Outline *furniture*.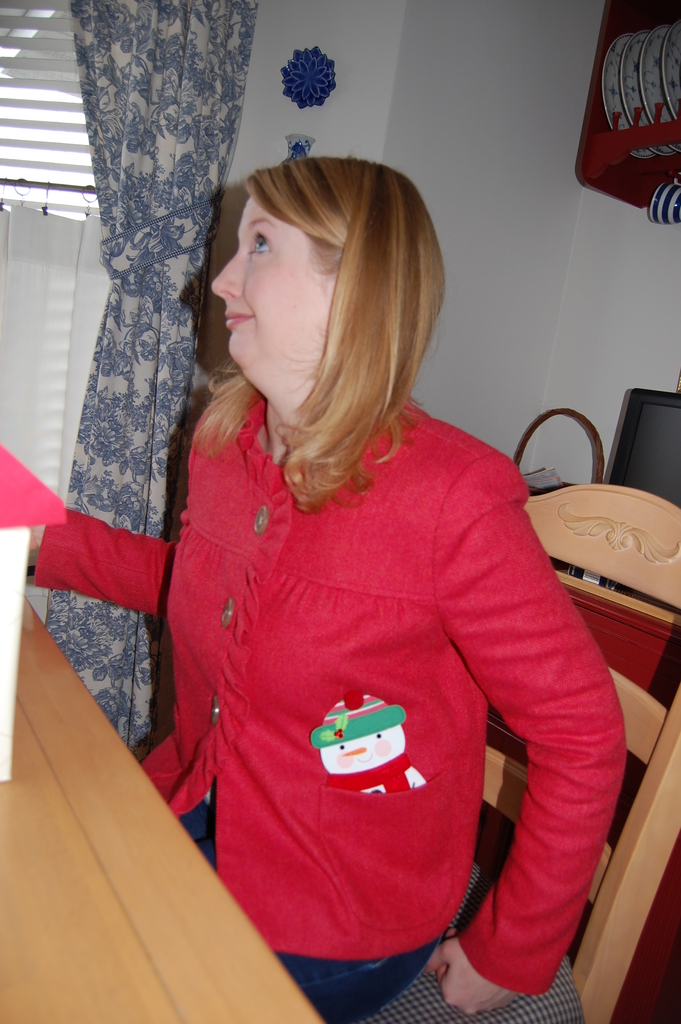
Outline: (x1=0, y1=595, x2=324, y2=1023).
